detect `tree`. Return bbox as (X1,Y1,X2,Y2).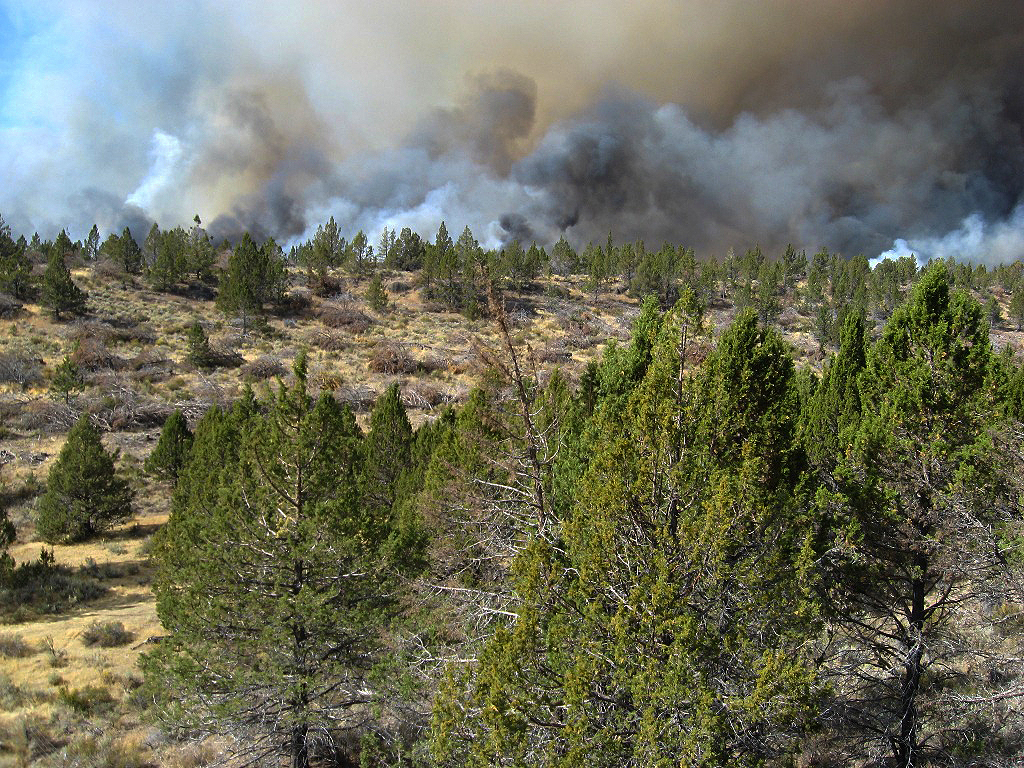
(865,259,895,294).
